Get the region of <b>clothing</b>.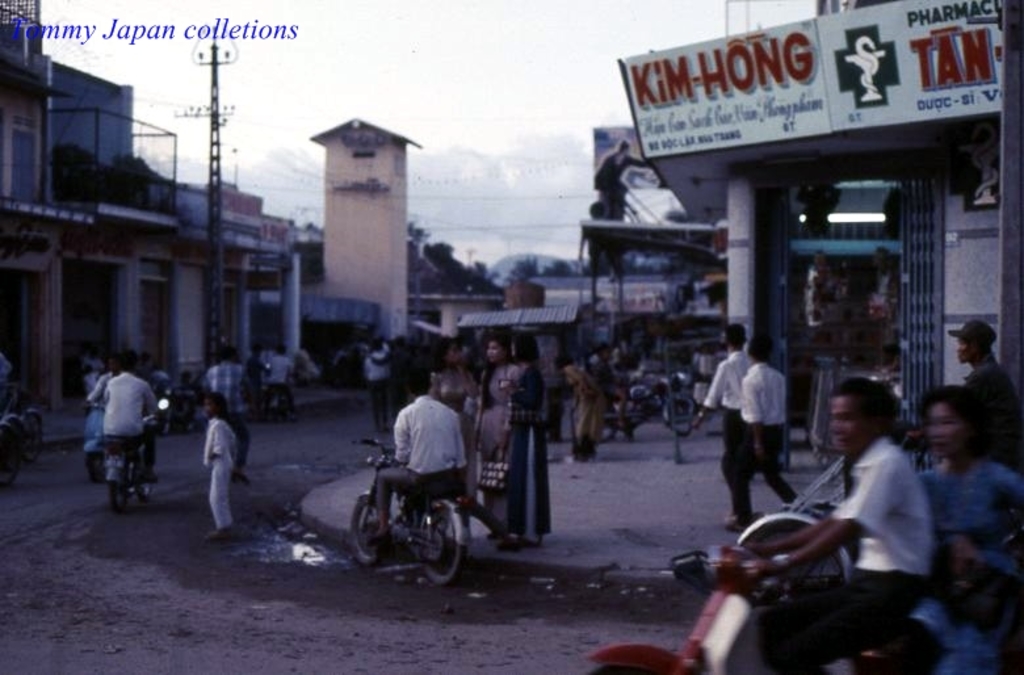
[102, 368, 158, 479].
